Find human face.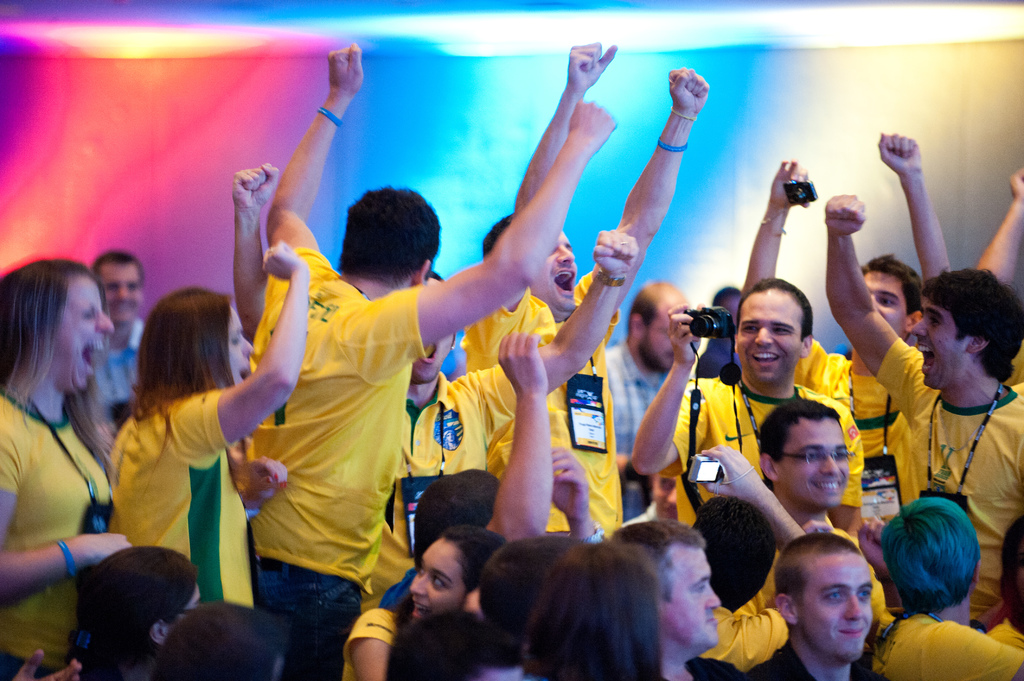
bbox=(412, 333, 452, 385).
